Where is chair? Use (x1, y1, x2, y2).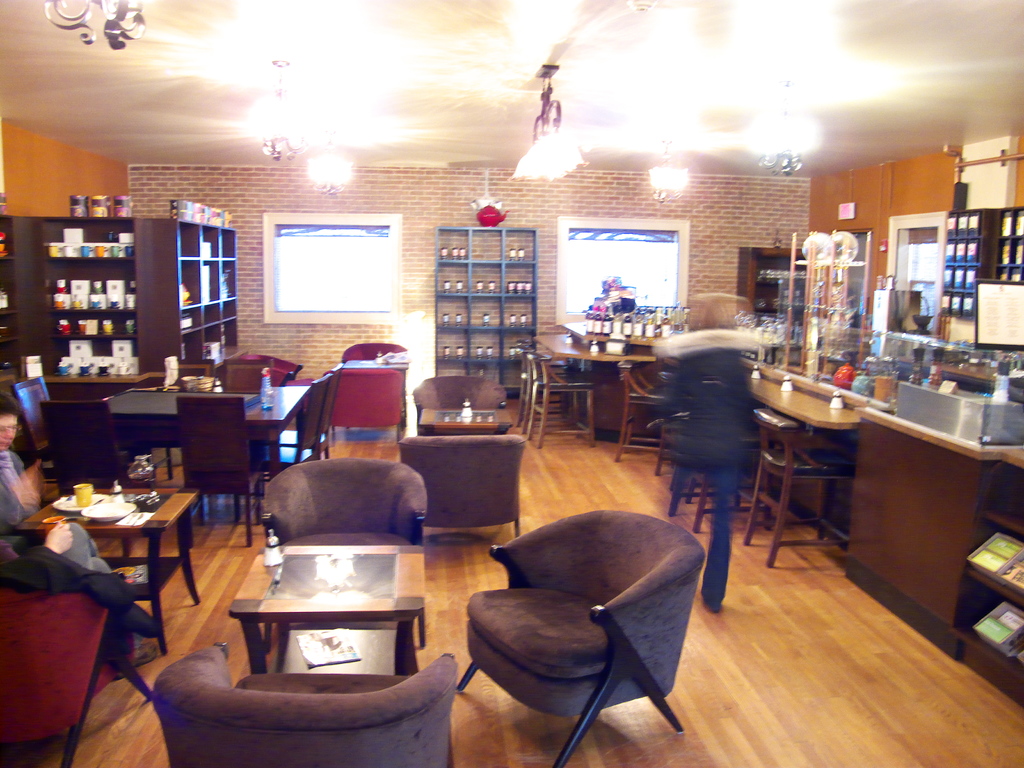
(42, 399, 152, 558).
